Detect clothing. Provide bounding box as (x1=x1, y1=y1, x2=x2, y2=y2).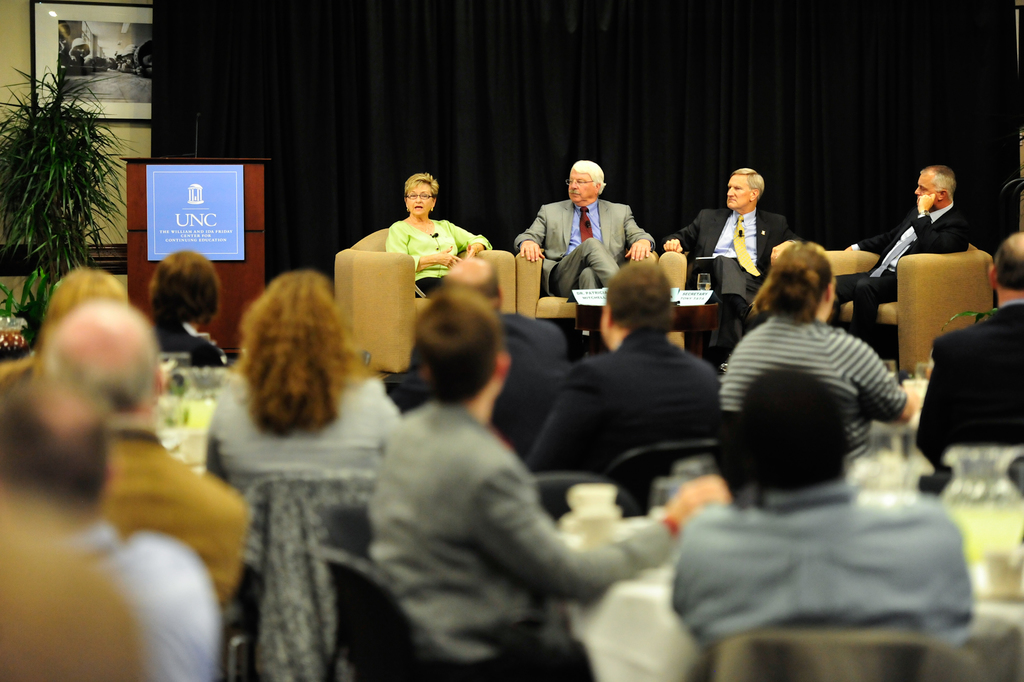
(x1=854, y1=202, x2=957, y2=292).
